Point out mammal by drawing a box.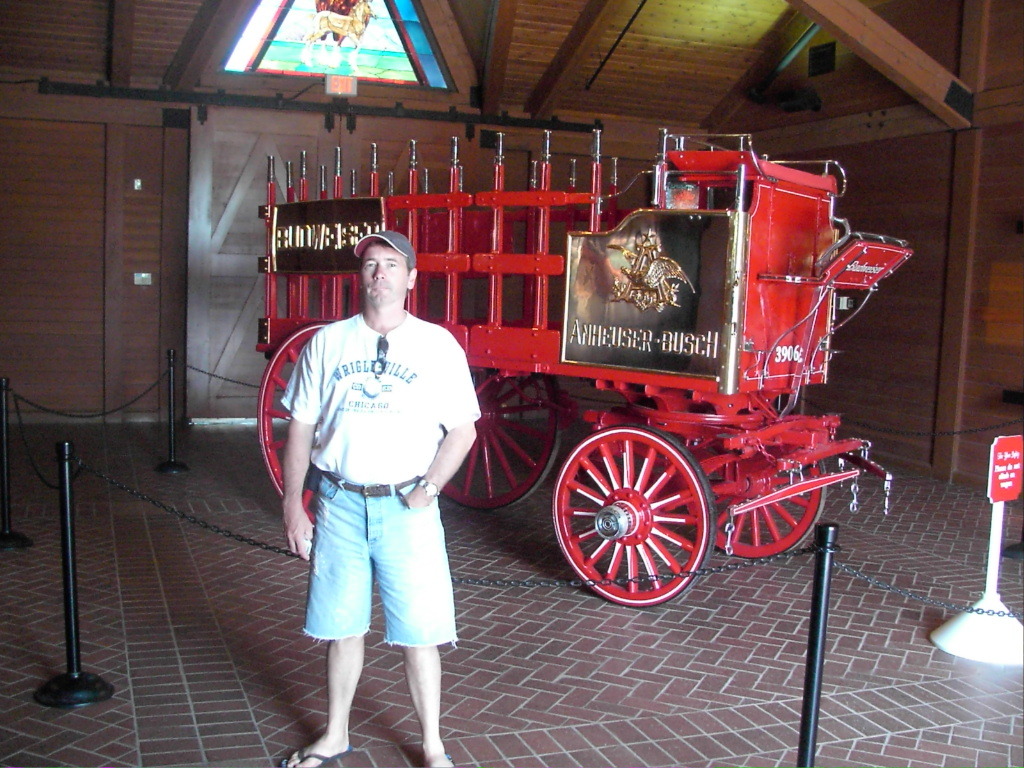
<bbox>266, 235, 477, 767</bbox>.
